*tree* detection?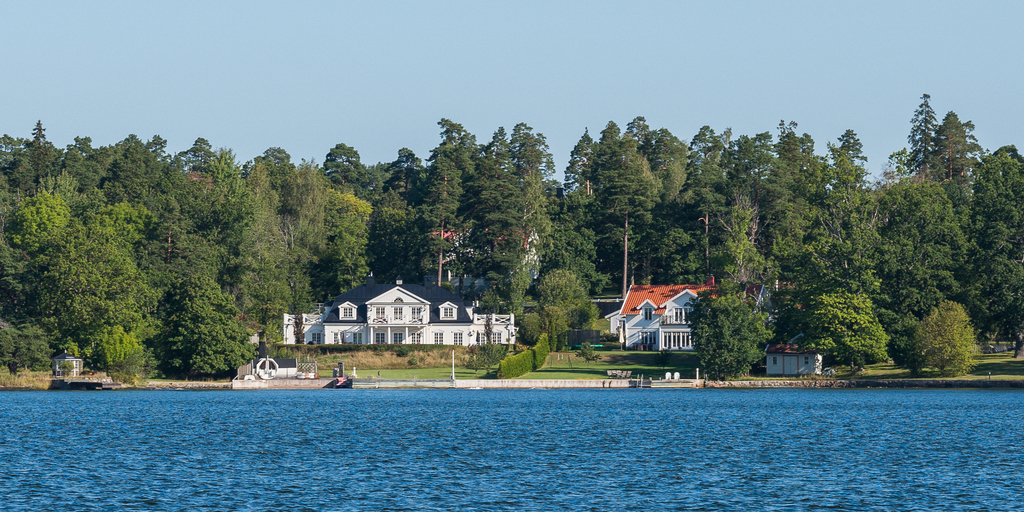
<region>707, 275, 779, 371</region>
